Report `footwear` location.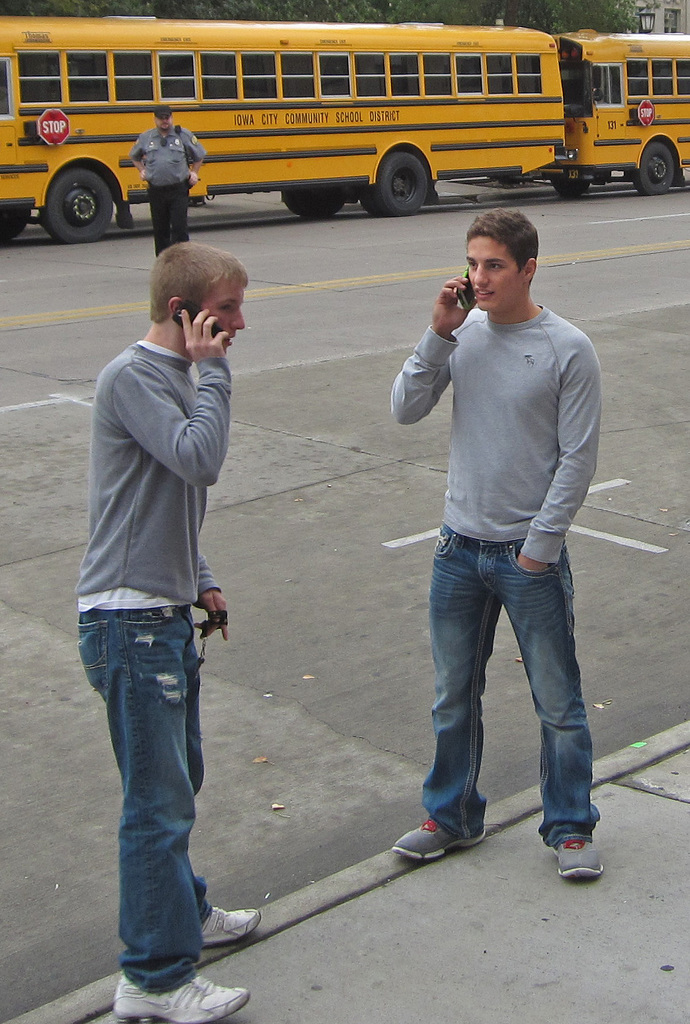
Report: box(201, 900, 271, 941).
